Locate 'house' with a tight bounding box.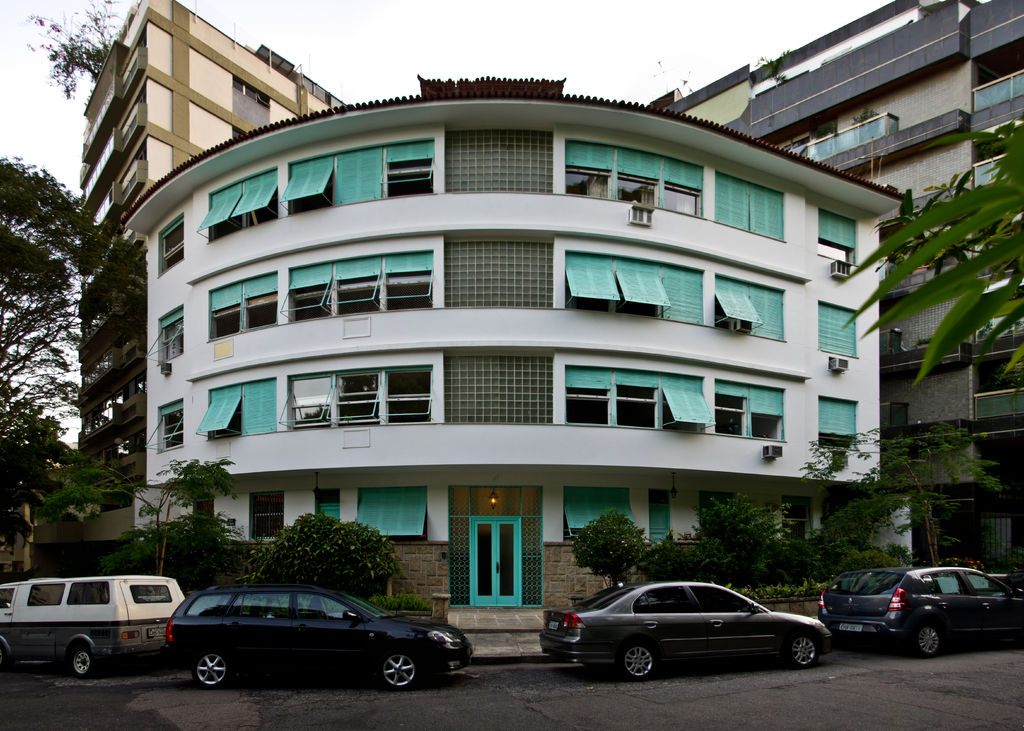
select_region(63, 53, 964, 628).
